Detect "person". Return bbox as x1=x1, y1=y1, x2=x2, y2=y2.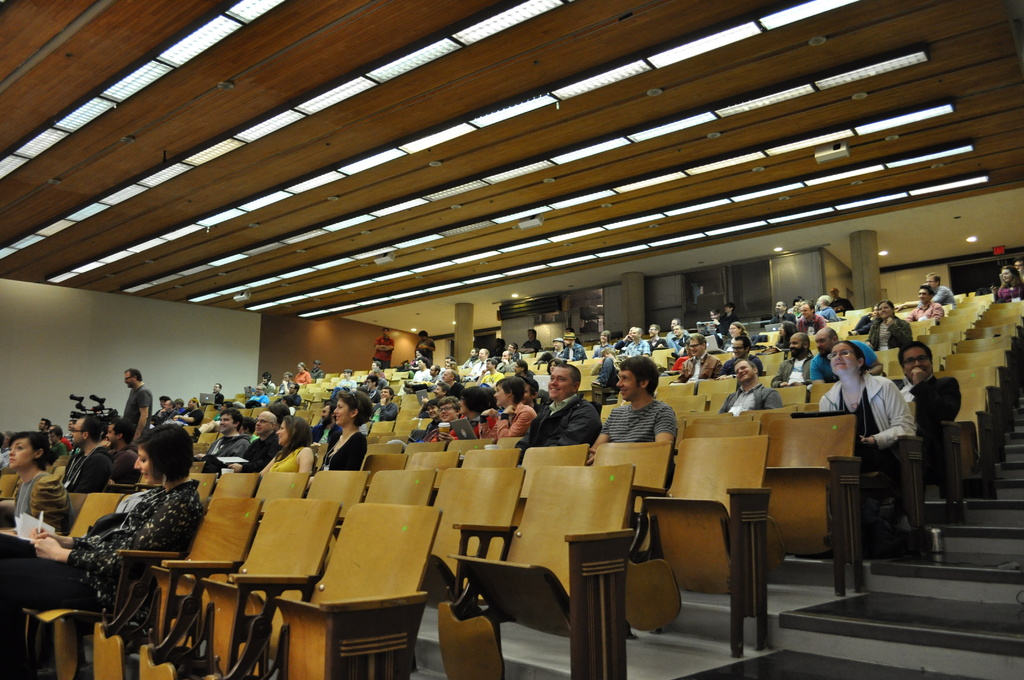
x1=440, y1=368, x2=466, y2=397.
